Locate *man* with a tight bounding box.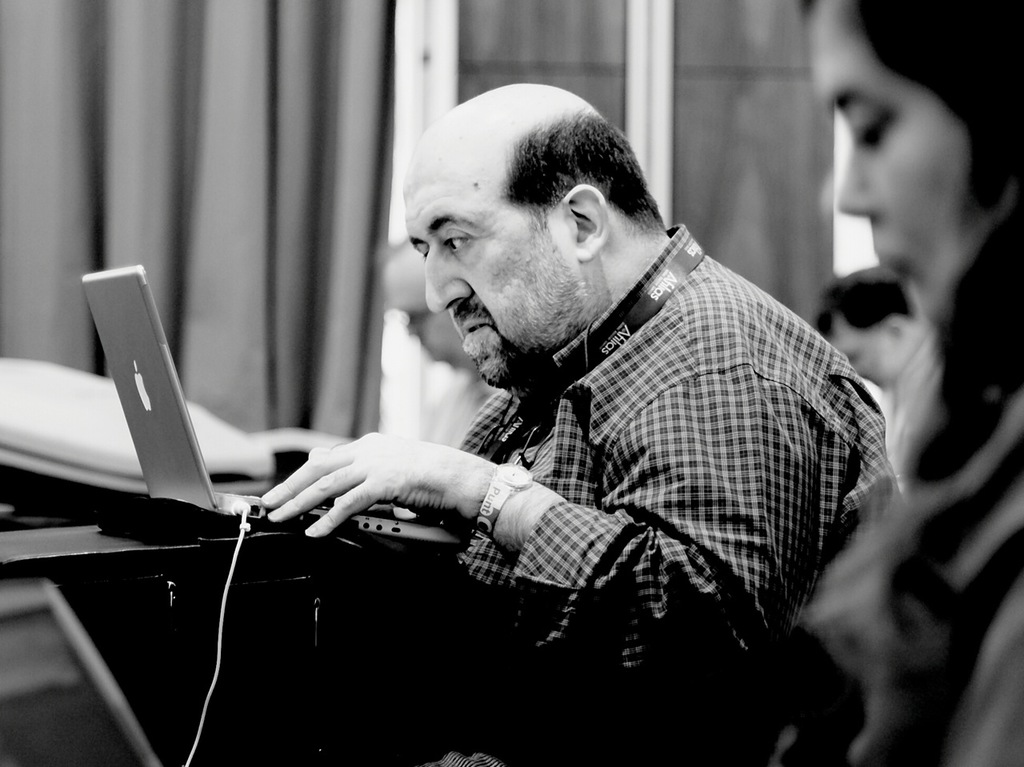
left=812, top=256, right=954, bottom=494.
